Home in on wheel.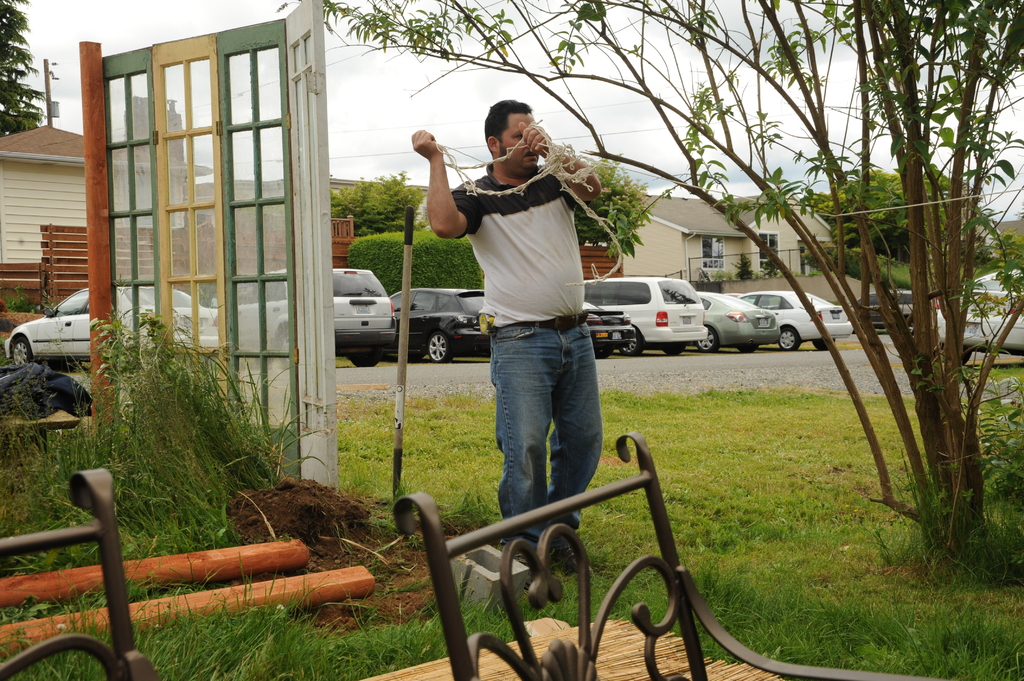
Homed in at 350, 356, 379, 367.
